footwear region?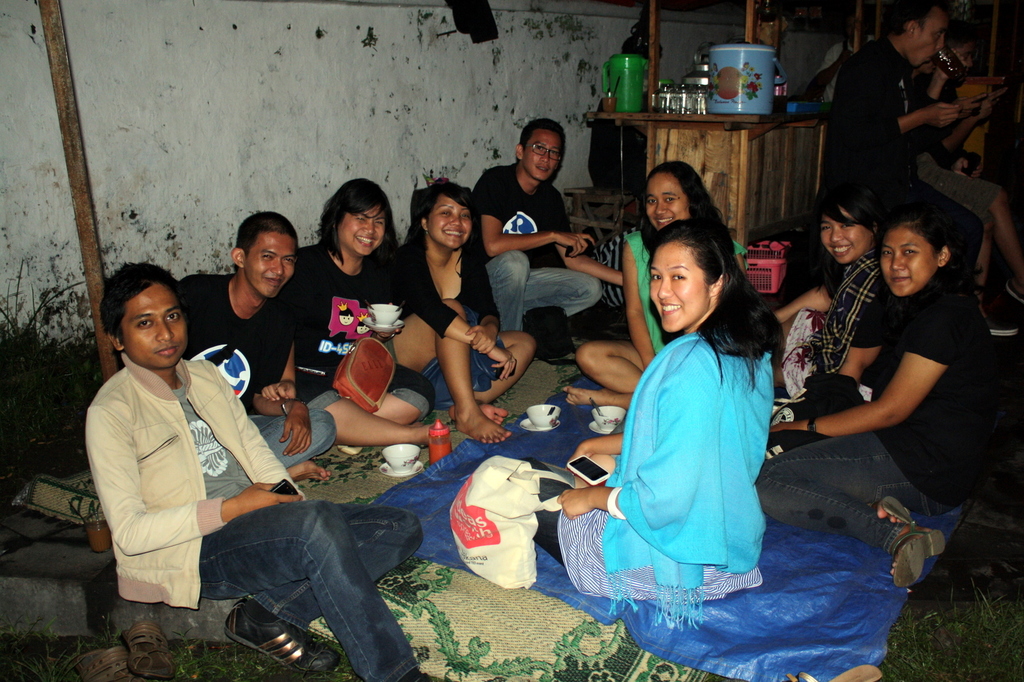
bbox=[74, 647, 133, 681]
